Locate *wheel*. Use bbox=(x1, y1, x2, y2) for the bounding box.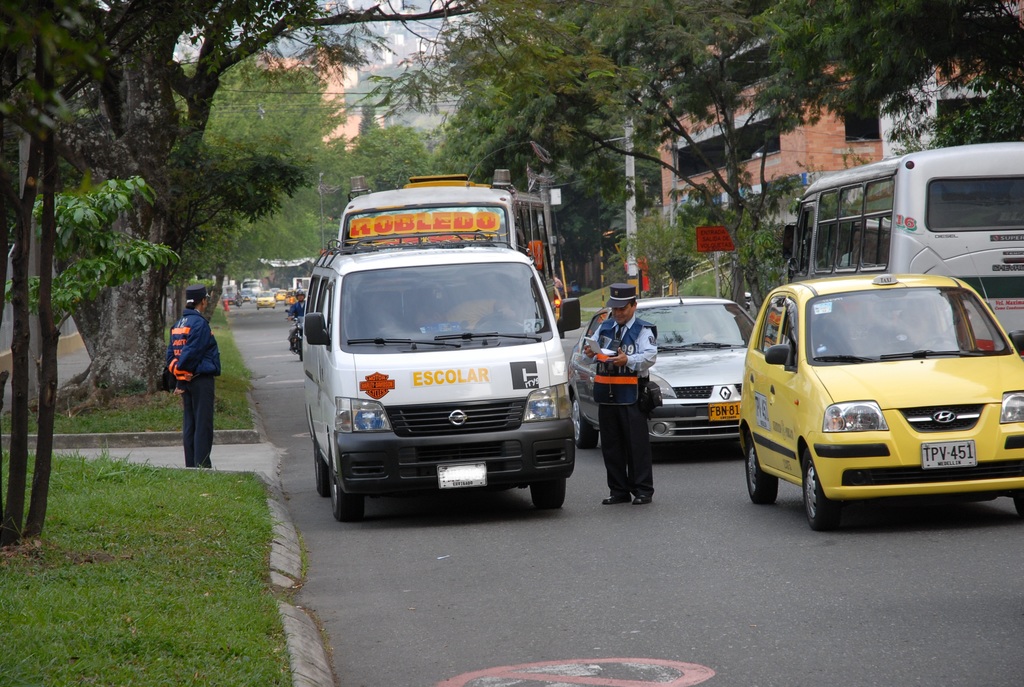
bbox=(745, 431, 780, 504).
